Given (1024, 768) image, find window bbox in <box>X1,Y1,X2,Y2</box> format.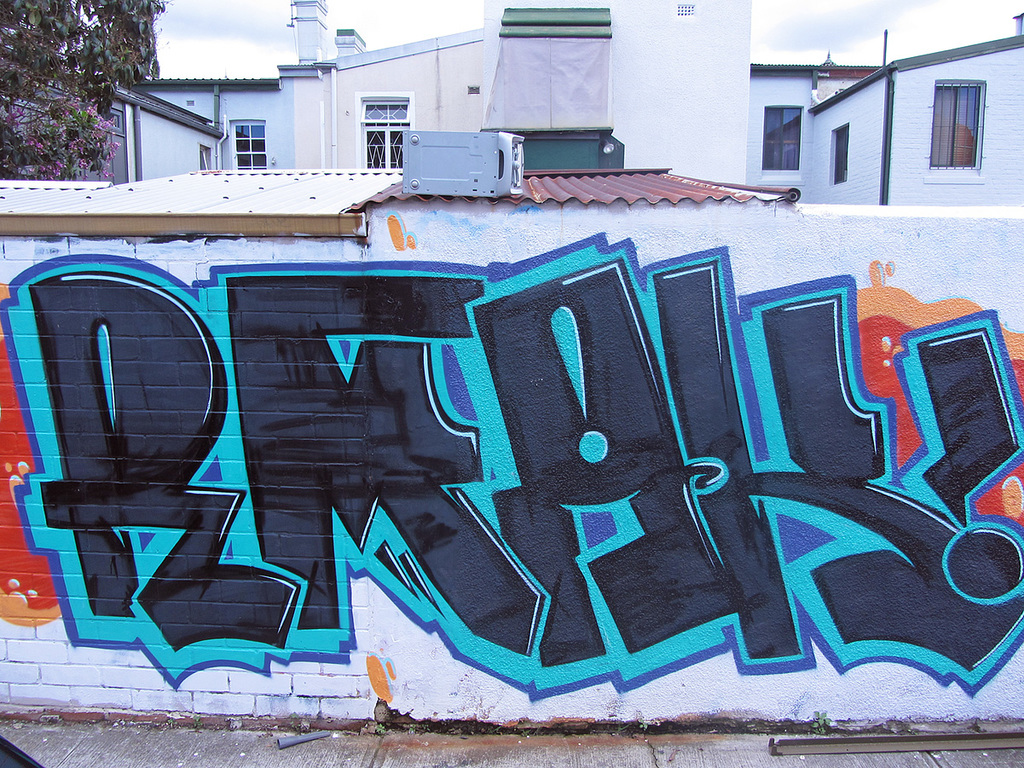
<box>926,68,989,183</box>.
